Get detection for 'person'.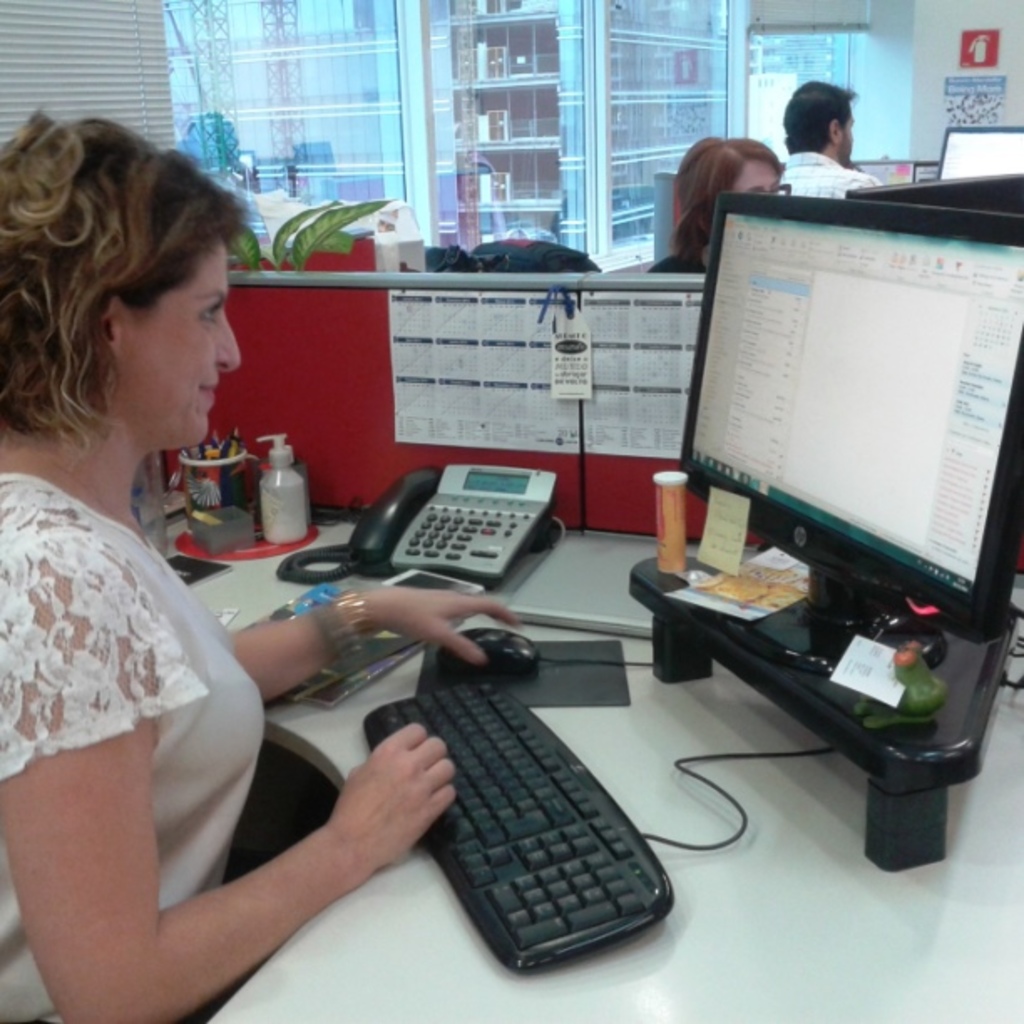
Detection: left=778, top=75, right=885, bottom=202.
